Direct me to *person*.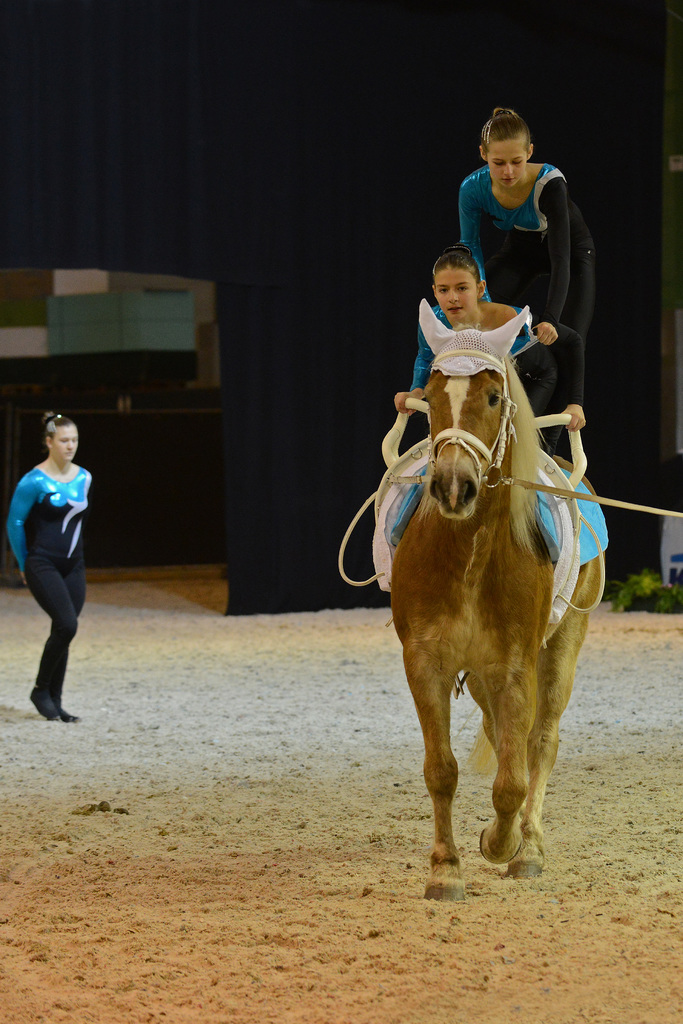
Direction: x1=455 y1=108 x2=597 y2=459.
